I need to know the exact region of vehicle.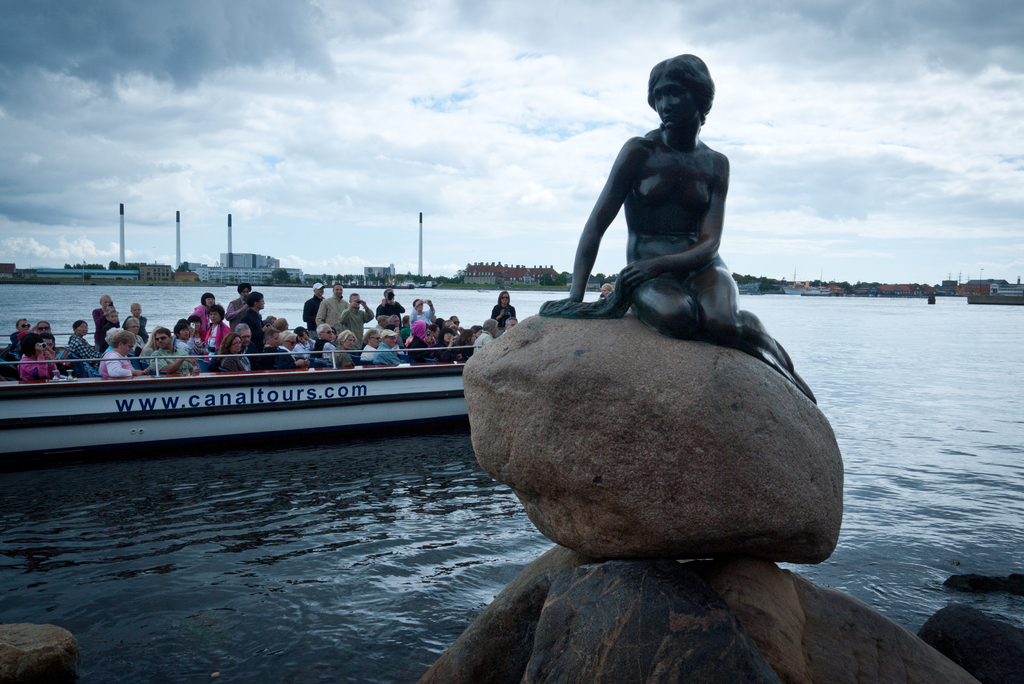
Region: crop(0, 344, 463, 462).
